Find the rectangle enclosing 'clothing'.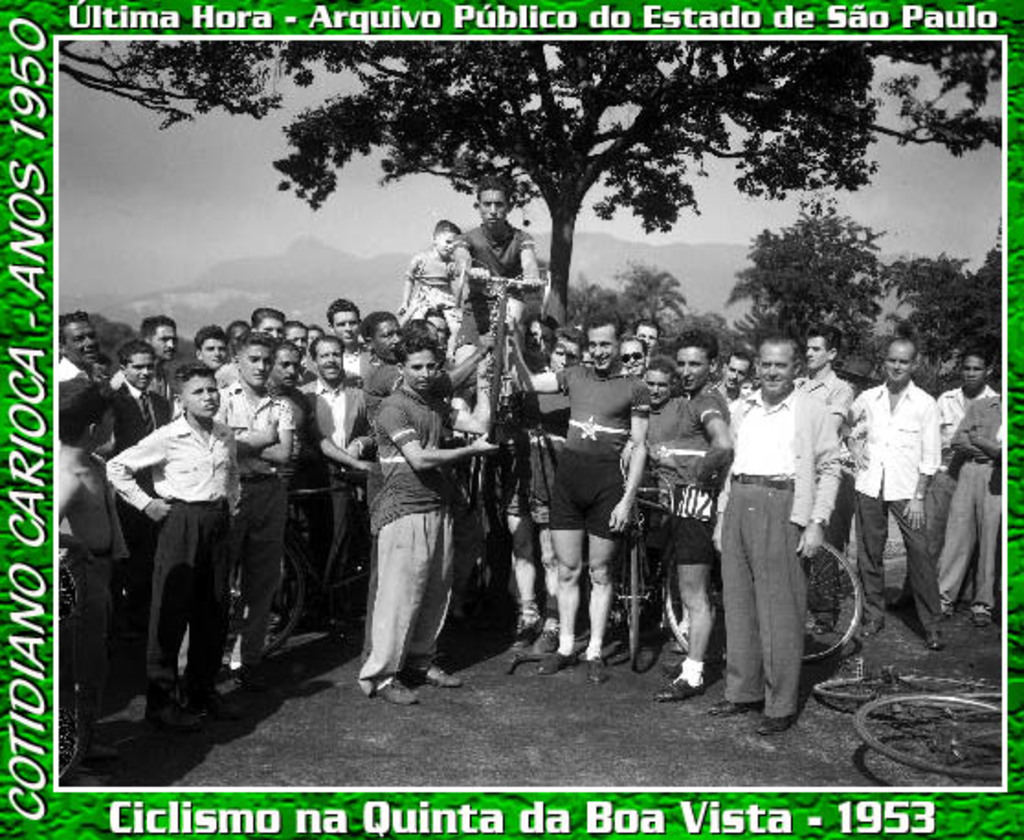
400,244,459,323.
